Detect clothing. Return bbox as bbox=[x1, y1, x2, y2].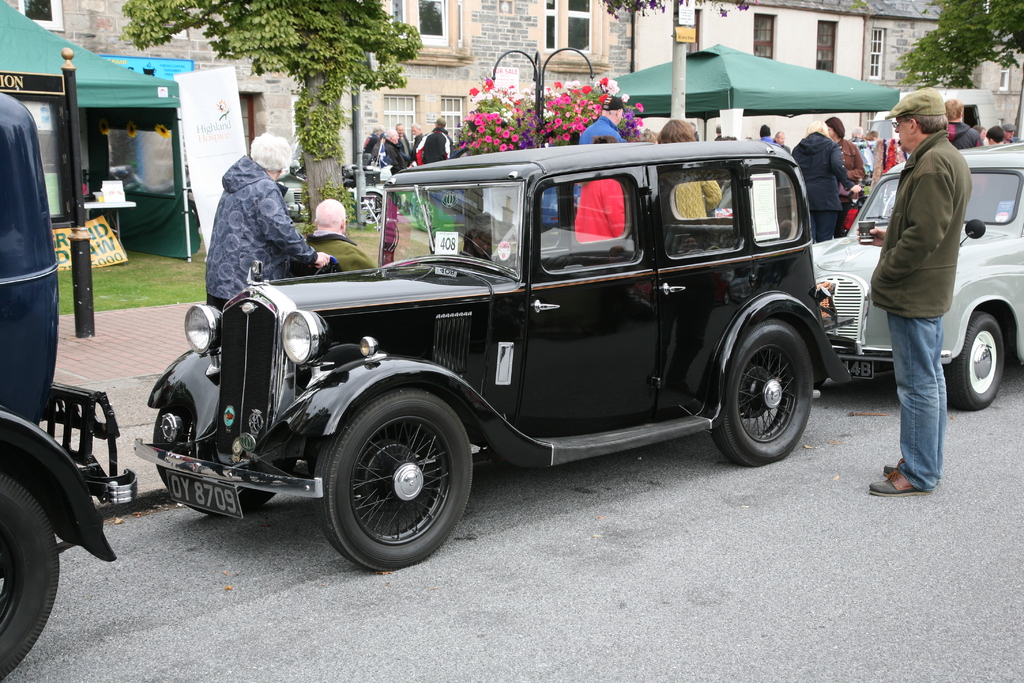
bbox=[869, 130, 958, 493].
